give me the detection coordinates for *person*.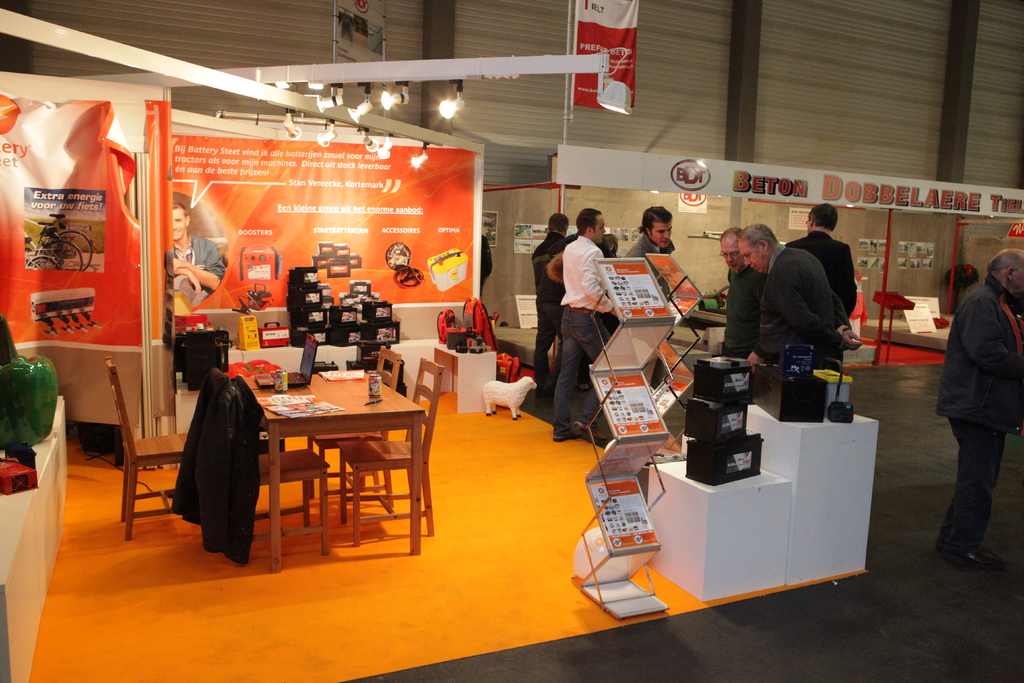
{"left": 938, "top": 228, "right": 1023, "bottom": 577}.
